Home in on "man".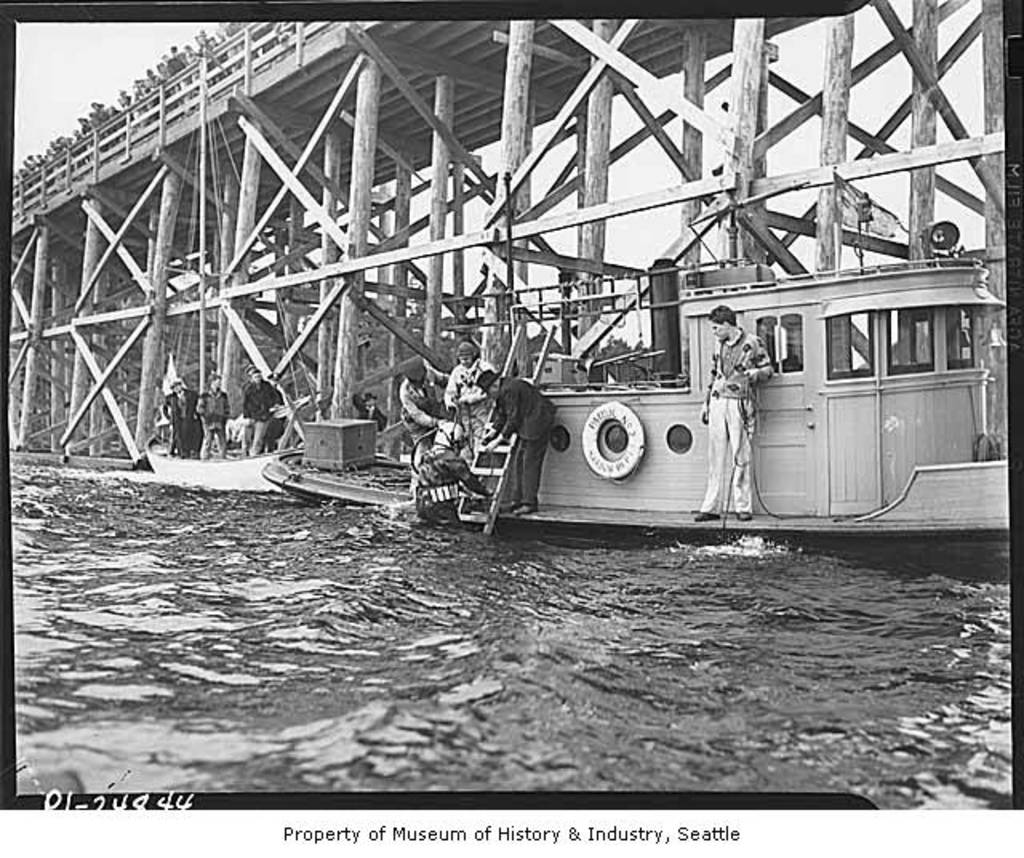
Homed in at bbox=(394, 355, 458, 480).
